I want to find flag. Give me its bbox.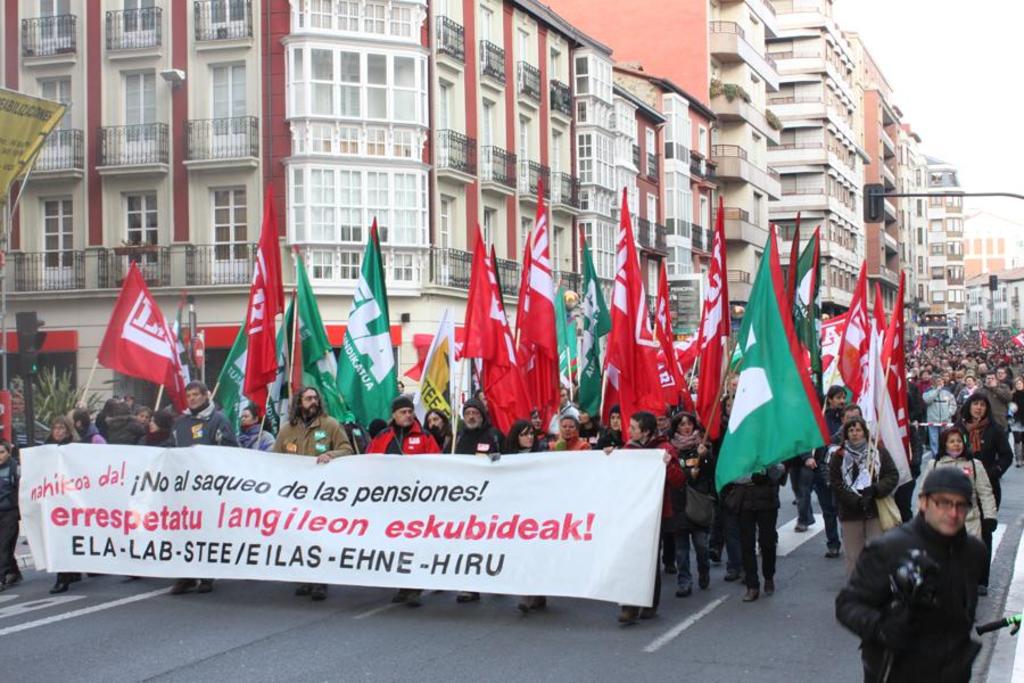
box=[184, 328, 206, 363].
